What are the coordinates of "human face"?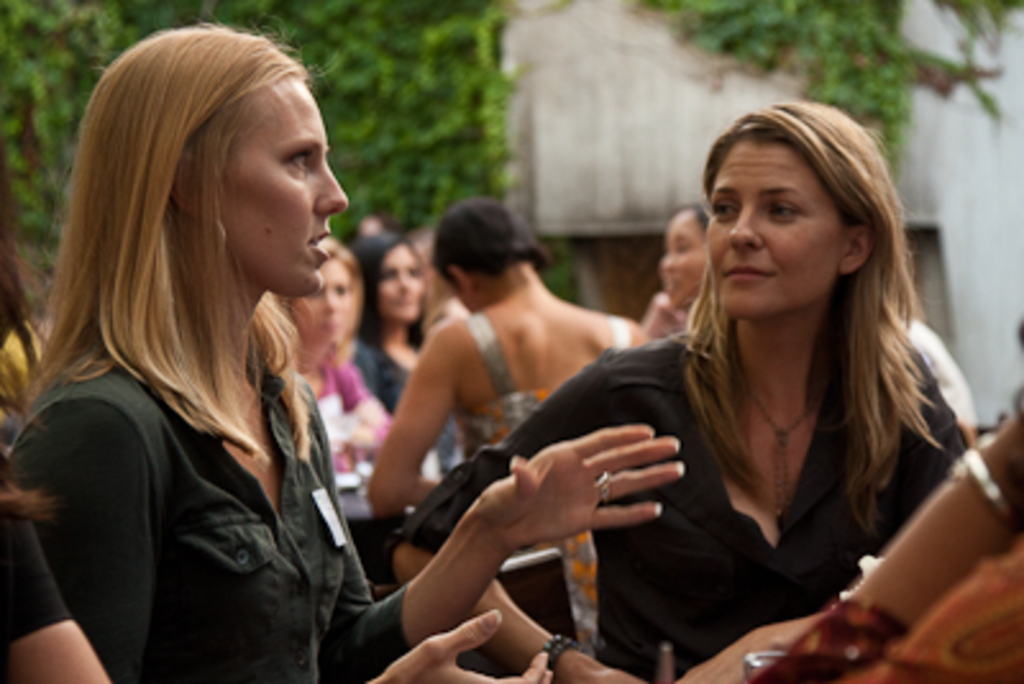
region(294, 259, 361, 343).
